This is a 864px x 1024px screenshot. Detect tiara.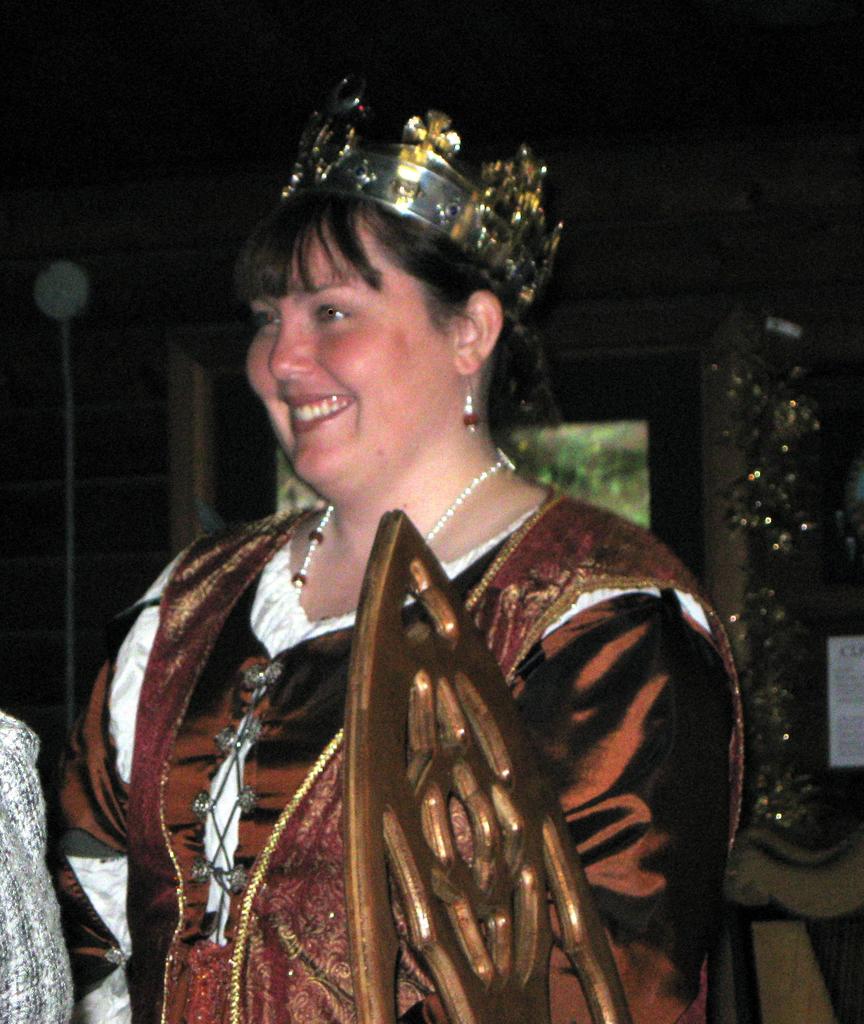
bbox=[276, 74, 567, 309].
